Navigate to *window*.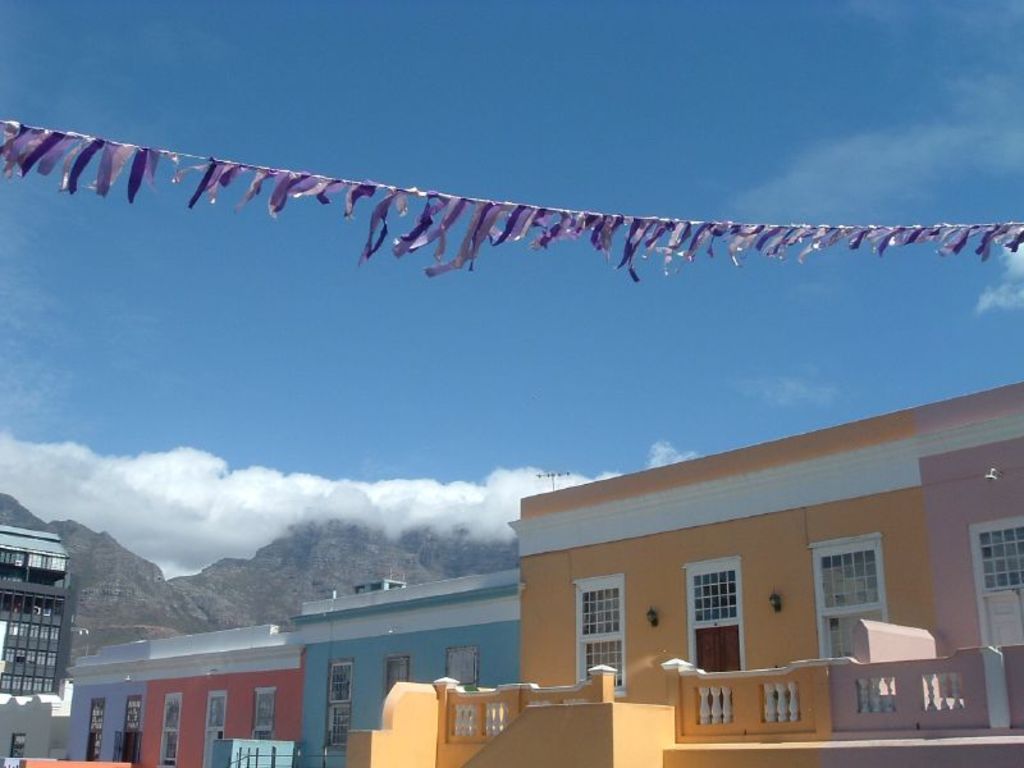
Navigation target: l=118, t=695, r=145, b=765.
